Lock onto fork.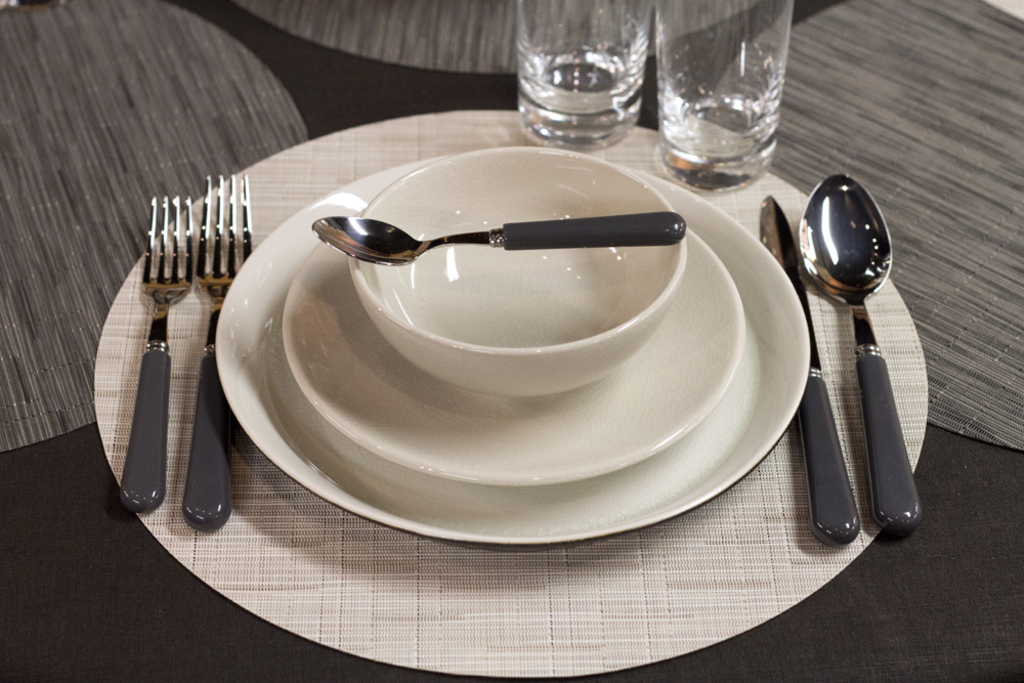
Locked: (118,198,195,512).
